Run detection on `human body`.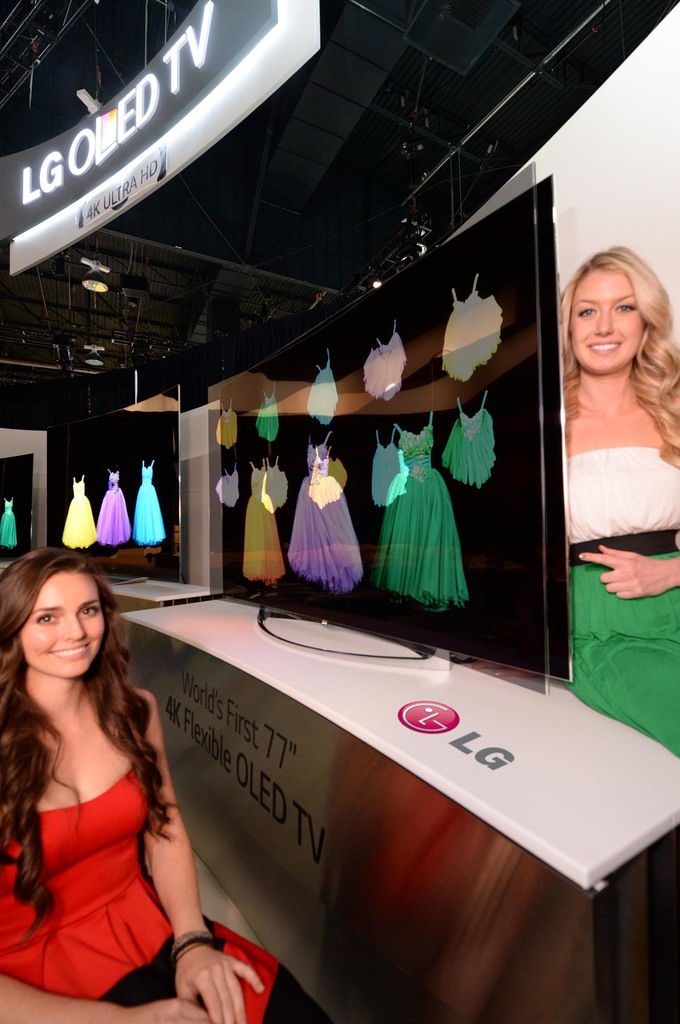
Result: bbox(0, 561, 207, 1023).
